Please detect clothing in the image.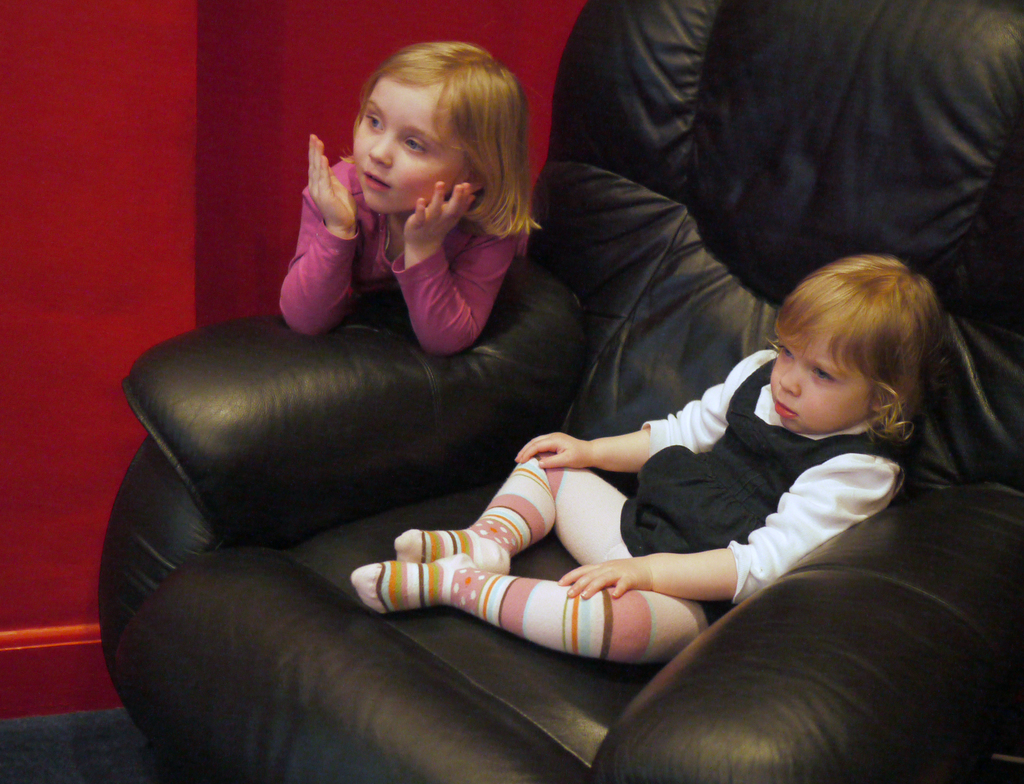
[619,340,914,632].
